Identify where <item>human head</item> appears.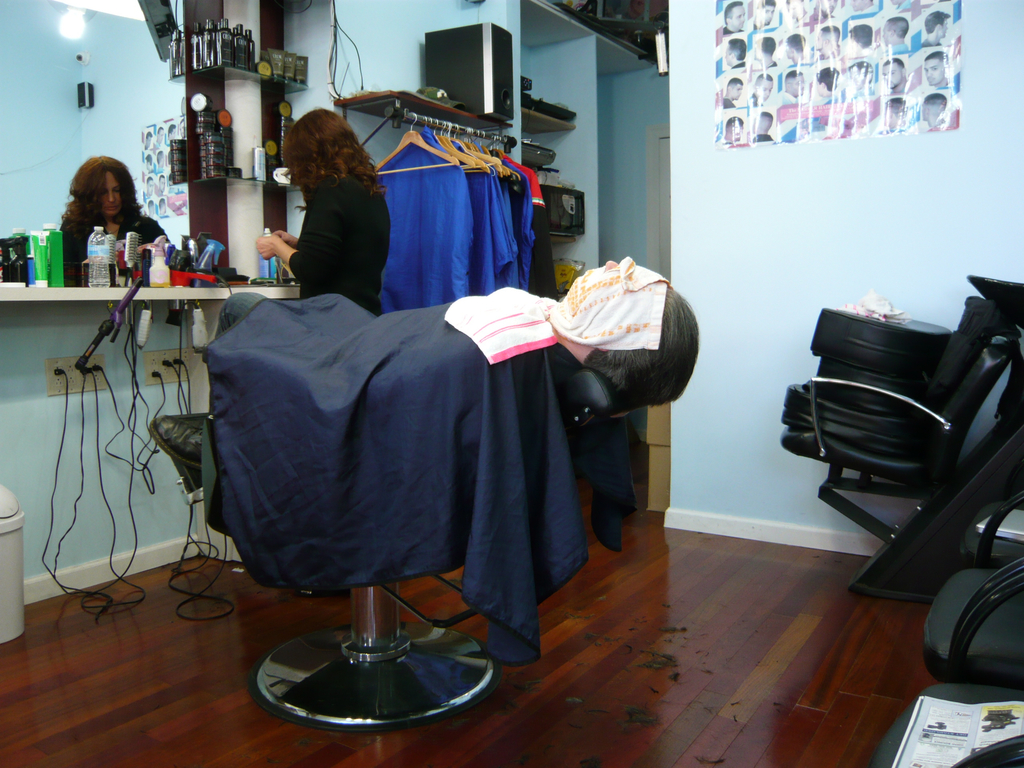
Appears at region(723, 38, 748, 65).
